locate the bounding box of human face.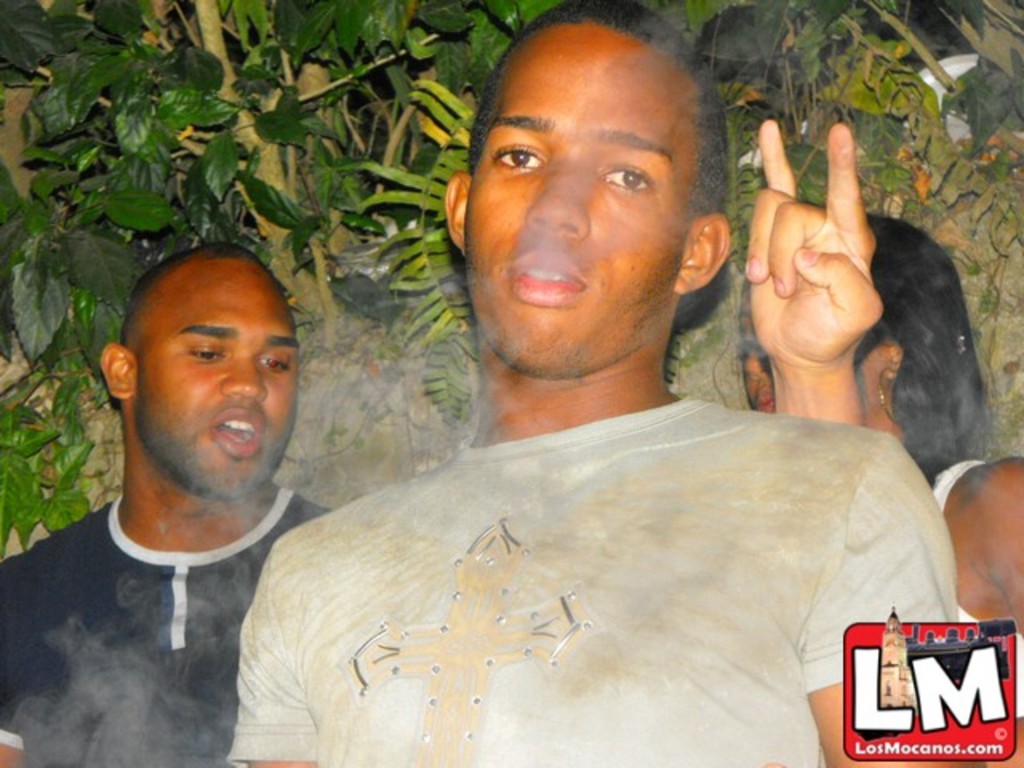
Bounding box: pyautogui.locateOnScreen(130, 251, 304, 506).
